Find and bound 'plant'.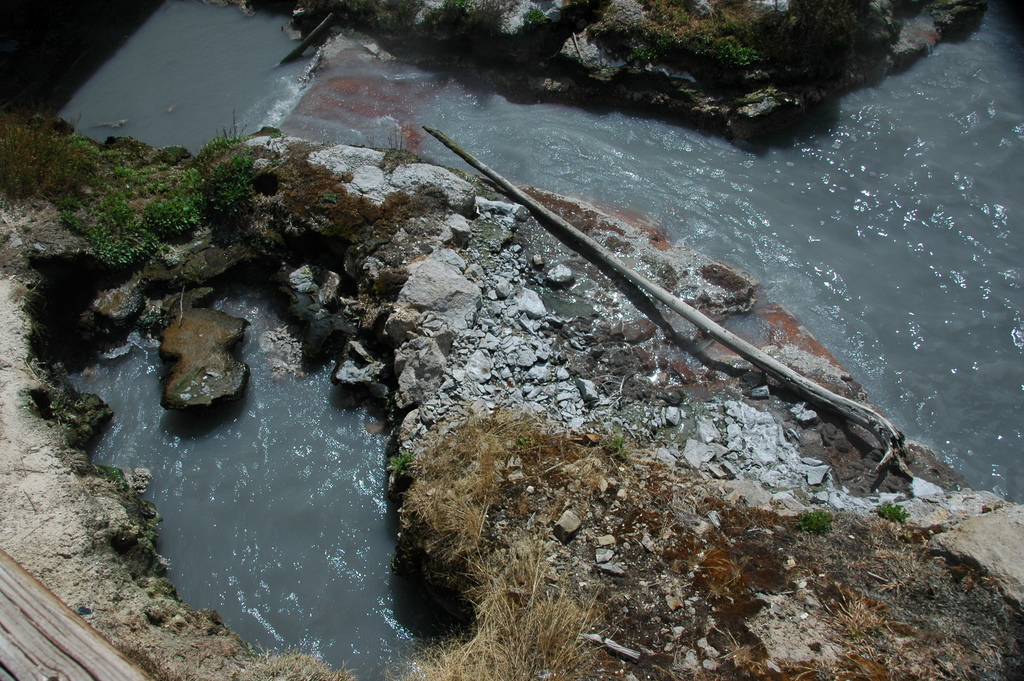
Bound: [870,550,920,588].
